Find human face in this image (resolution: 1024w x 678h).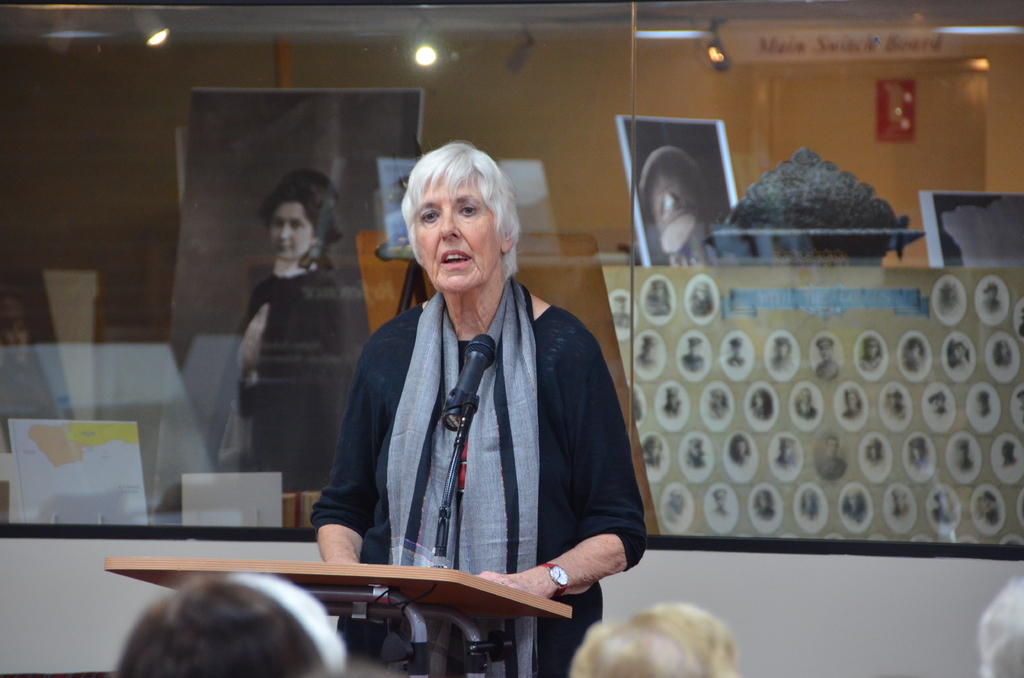
270:204:314:260.
